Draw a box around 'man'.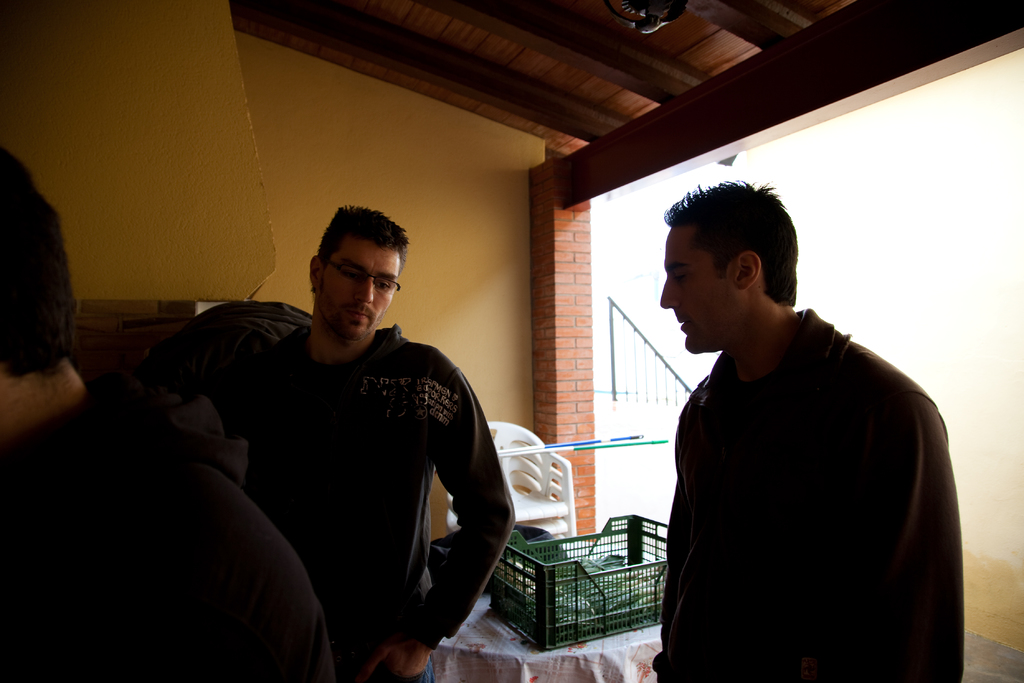
Rect(640, 170, 968, 682).
